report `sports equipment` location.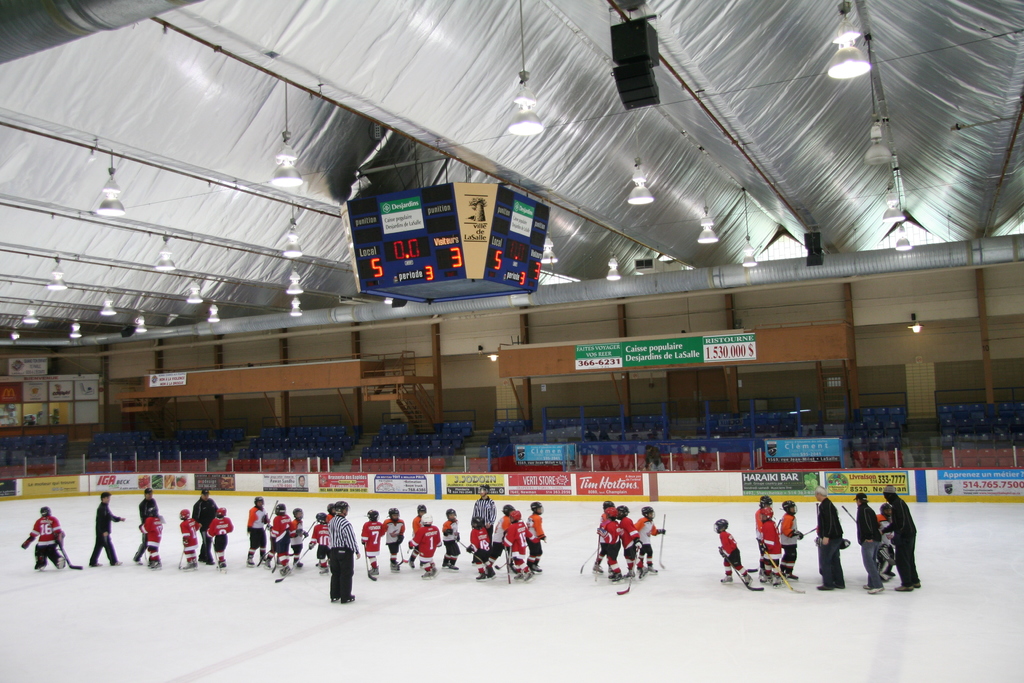
Report: bbox=[420, 514, 432, 525].
